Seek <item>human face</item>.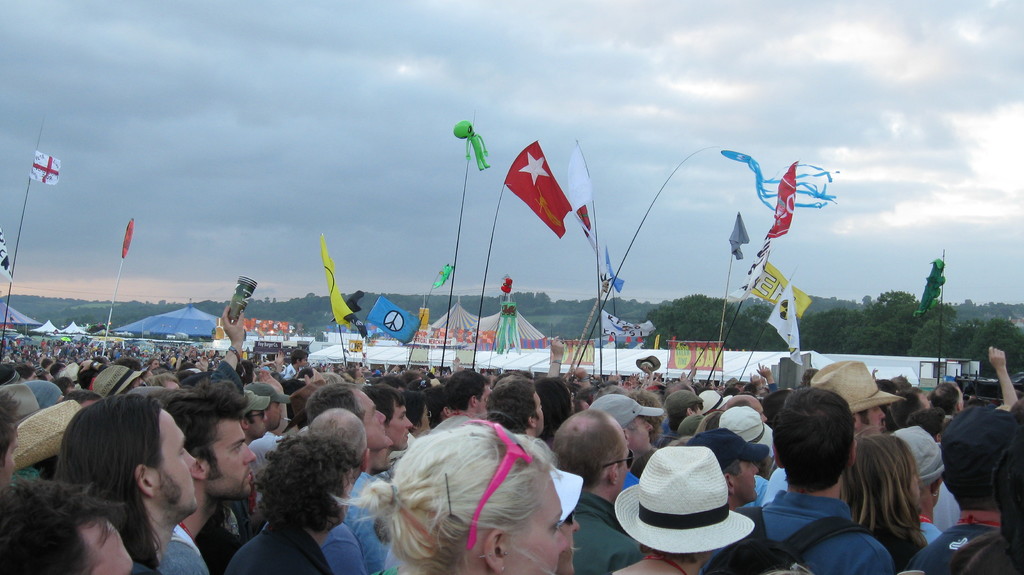
246 409 268 441.
